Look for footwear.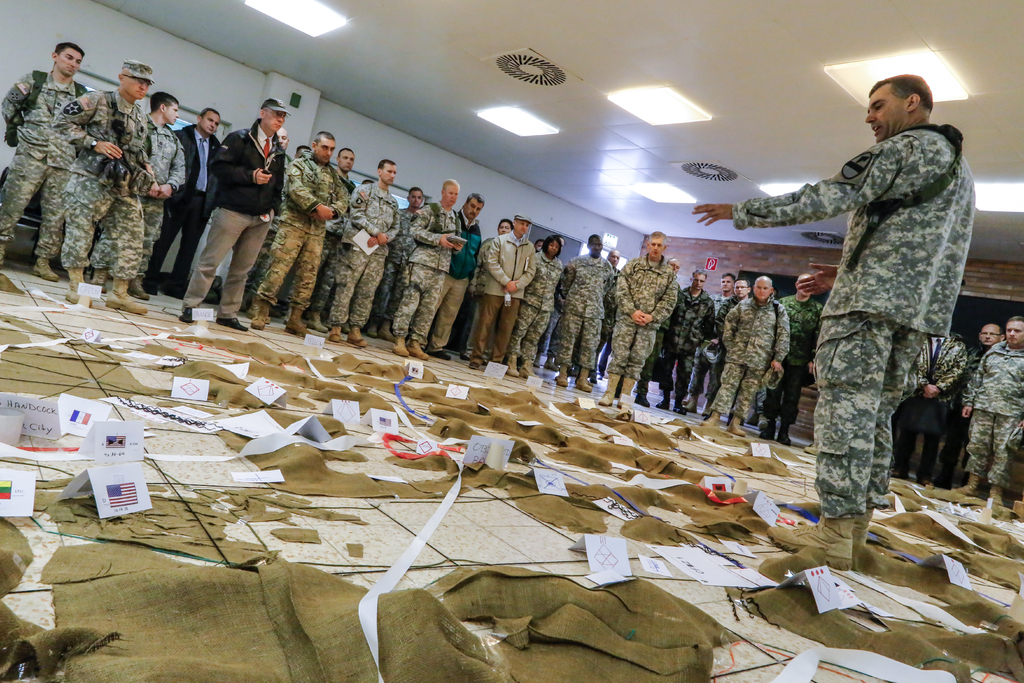
Found: Rect(126, 277, 153, 300).
